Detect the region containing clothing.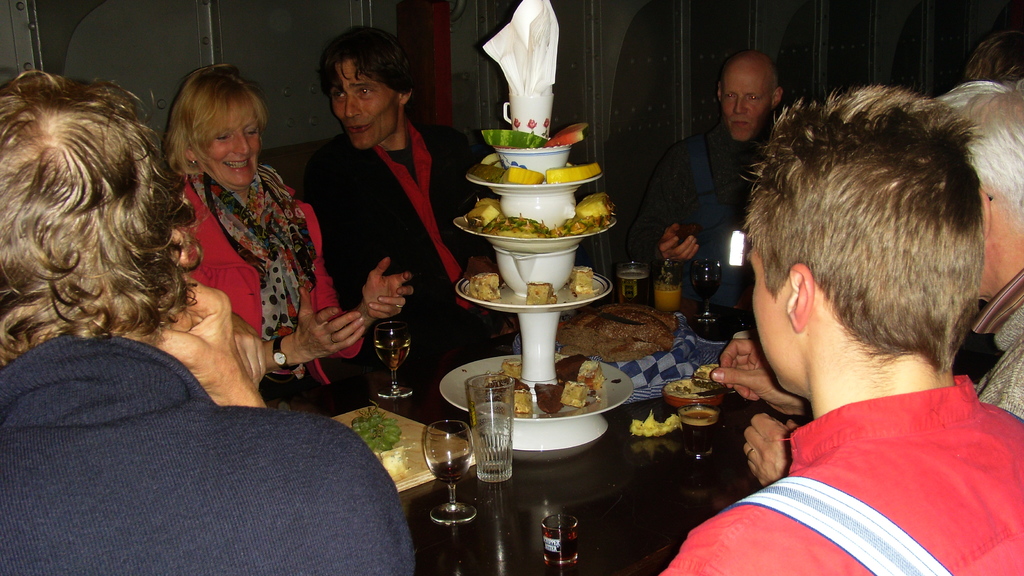
(3,335,417,575).
